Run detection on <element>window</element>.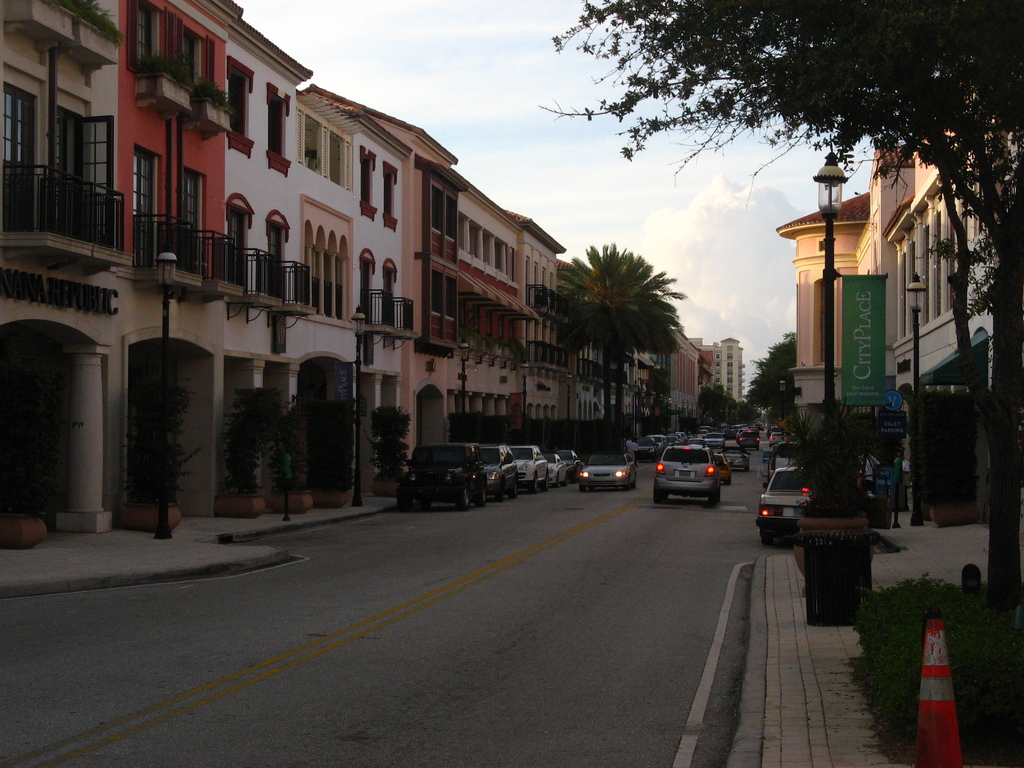
Result: (x1=467, y1=447, x2=481, y2=465).
